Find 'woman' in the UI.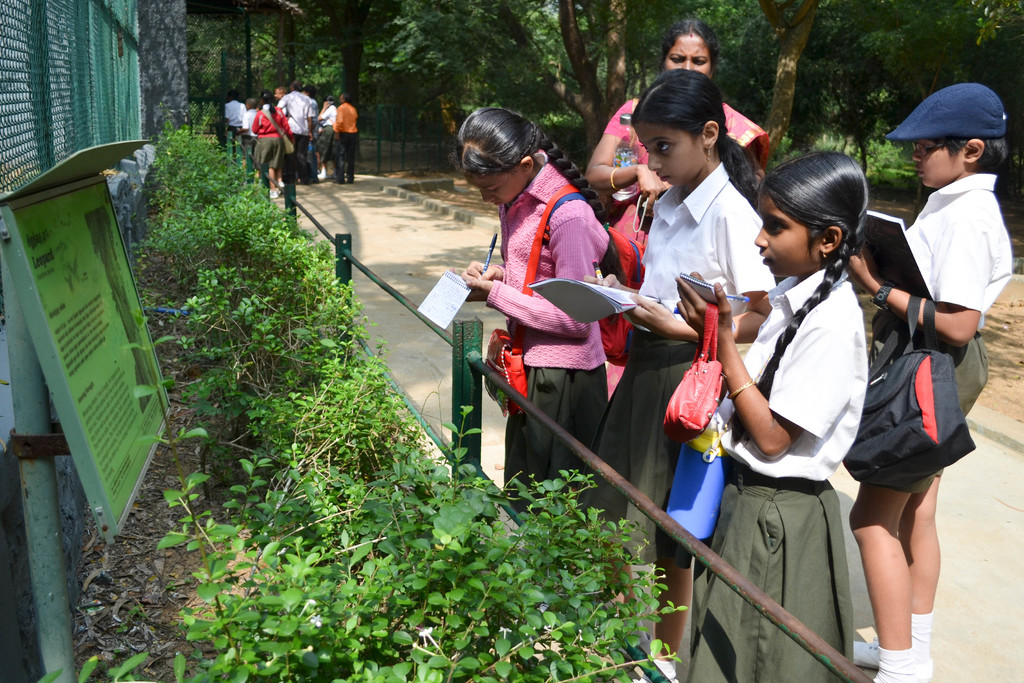
UI element at pyautogui.locateOnScreen(588, 15, 769, 247).
